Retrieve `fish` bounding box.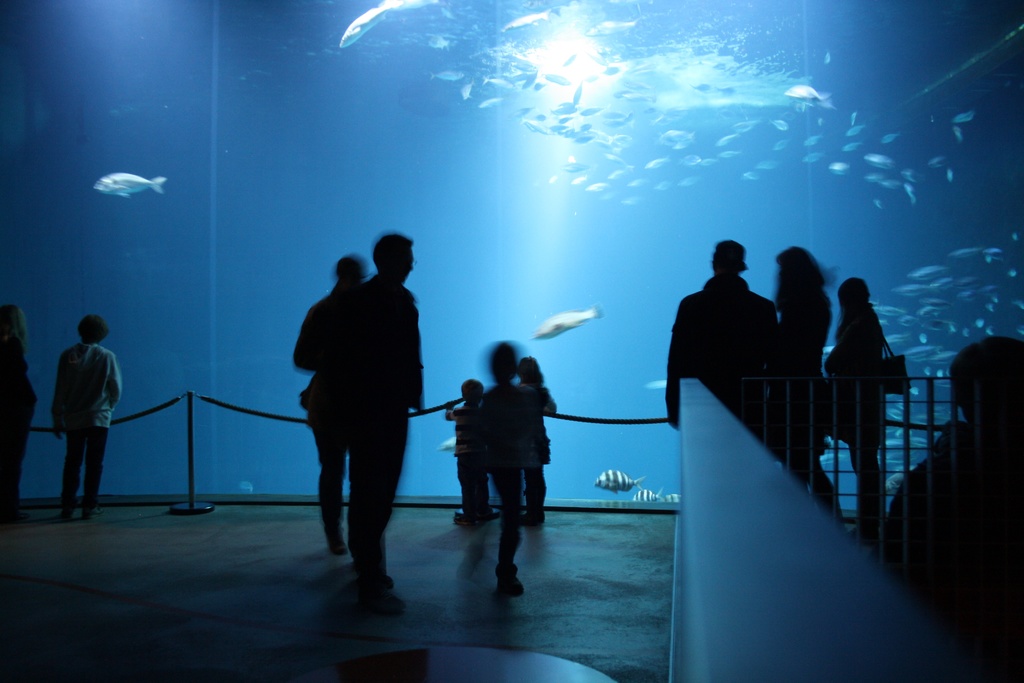
Bounding box: [655, 179, 671, 186].
